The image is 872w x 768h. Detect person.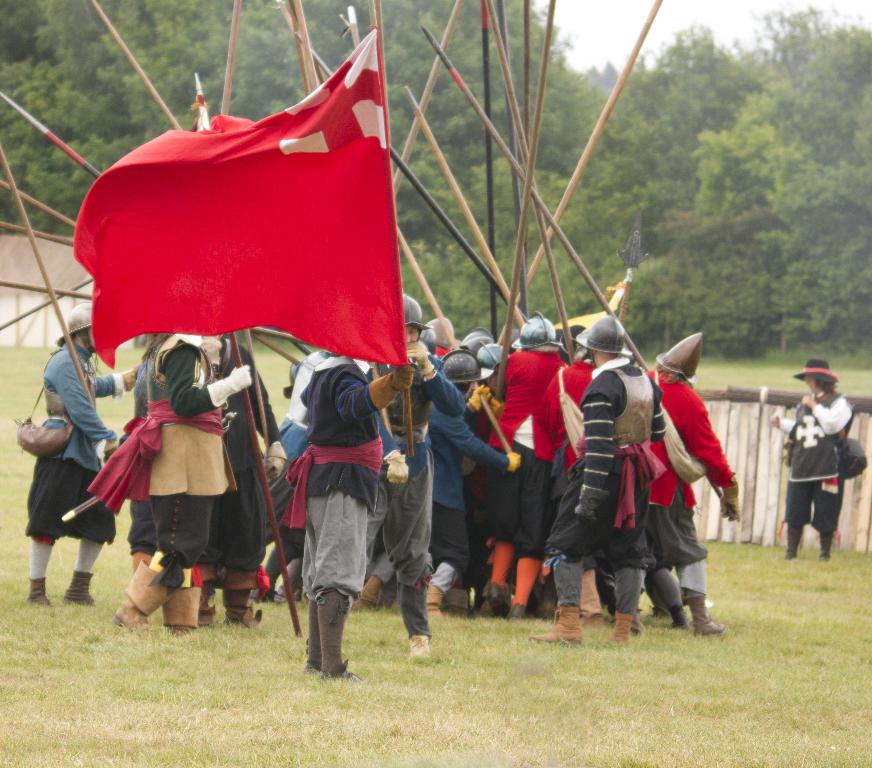
Detection: x1=108, y1=331, x2=246, y2=634.
